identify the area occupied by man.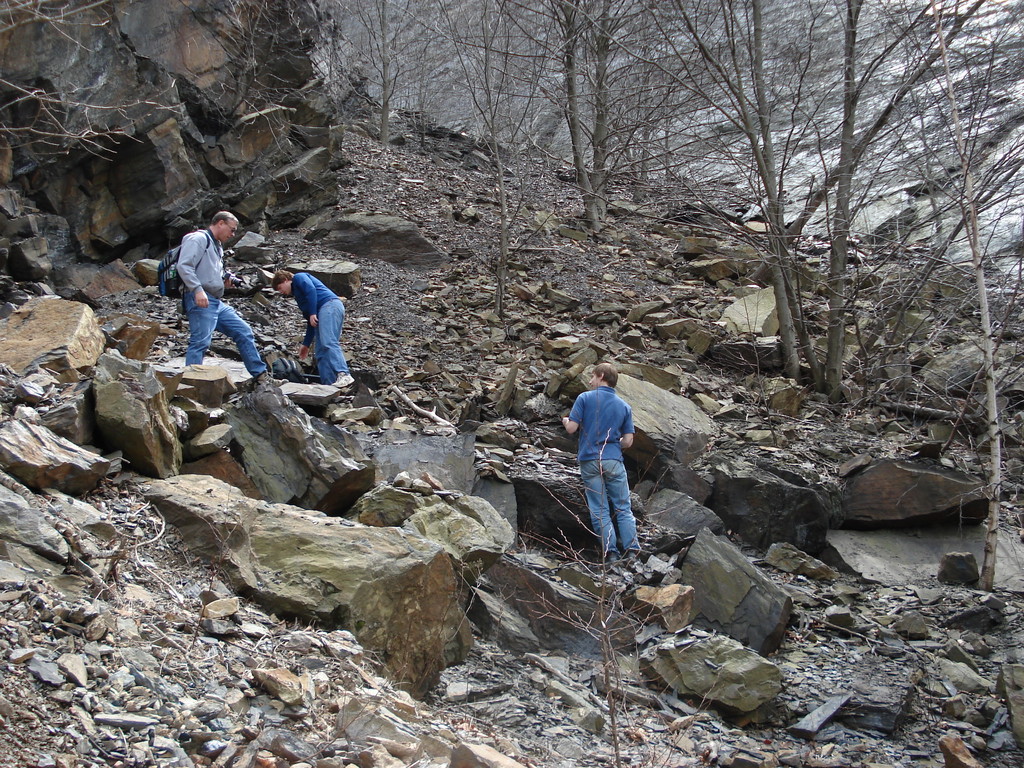
Area: box=[275, 270, 347, 388].
